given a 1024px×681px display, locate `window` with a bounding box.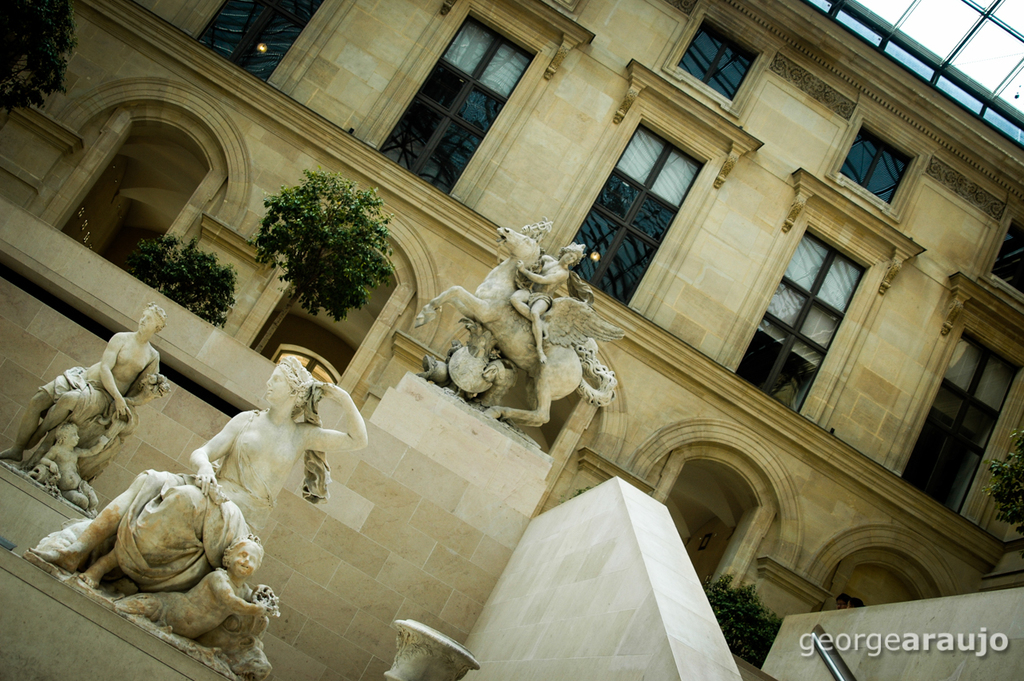
Located: x1=185 y1=0 x2=358 y2=100.
